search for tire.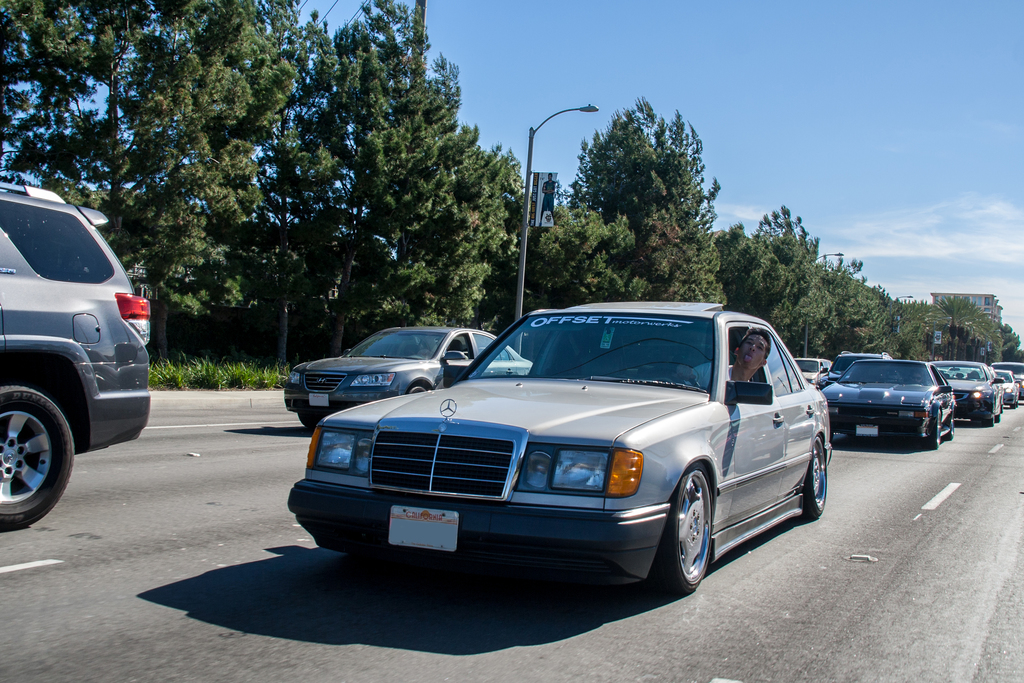
Found at x1=803 y1=436 x2=828 y2=518.
